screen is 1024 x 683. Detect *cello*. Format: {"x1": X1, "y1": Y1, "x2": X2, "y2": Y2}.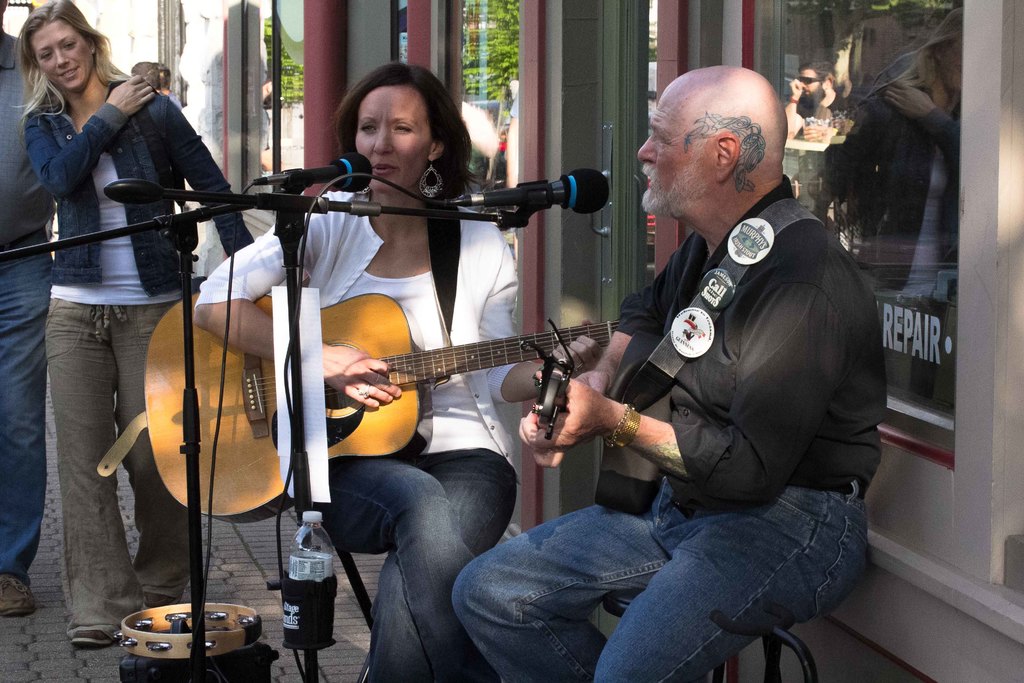
{"x1": 539, "y1": 343, "x2": 671, "y2": 509}.
